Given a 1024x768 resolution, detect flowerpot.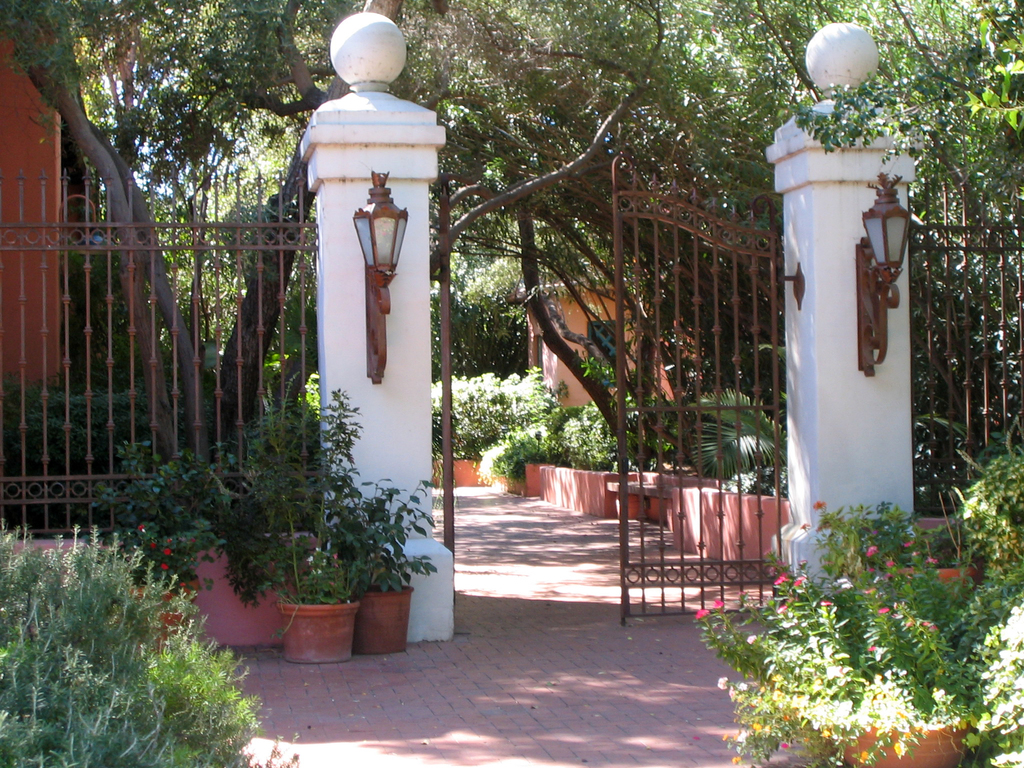
locate(122, 584, 196, 659).
